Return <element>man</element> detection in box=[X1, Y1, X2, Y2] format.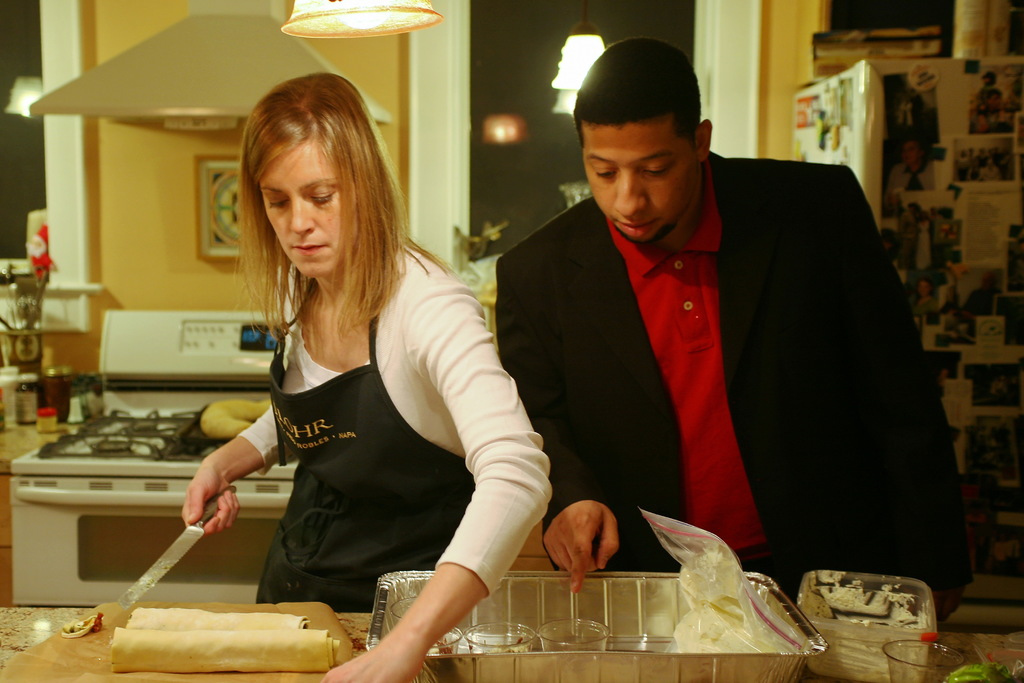
box=[495, 37, 975, 638].
